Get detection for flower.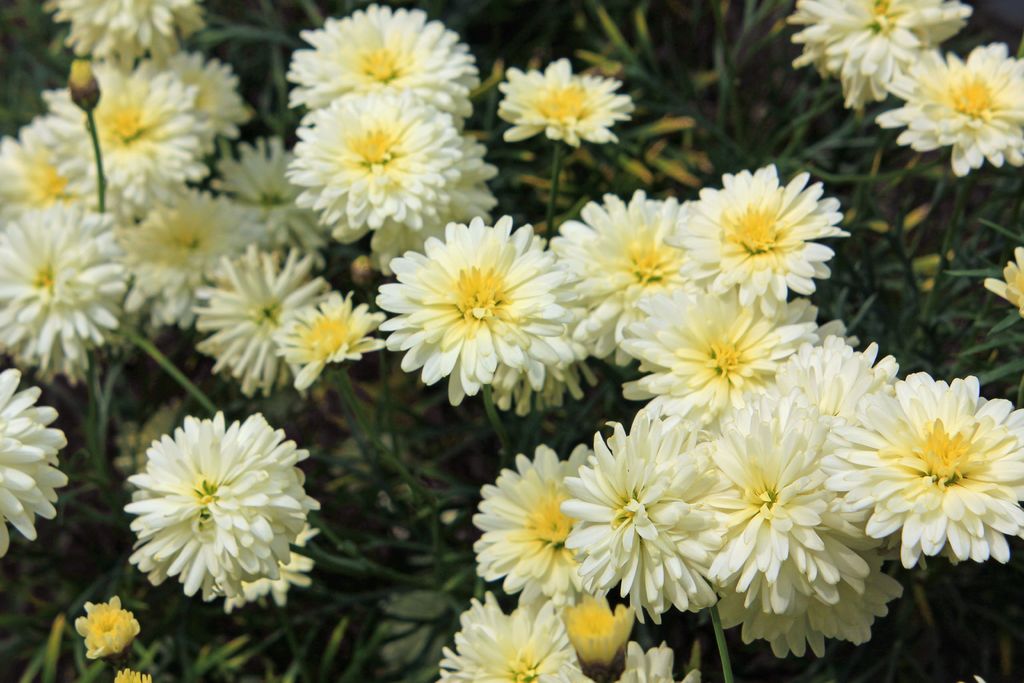
Detection: 0,197,119,383.
